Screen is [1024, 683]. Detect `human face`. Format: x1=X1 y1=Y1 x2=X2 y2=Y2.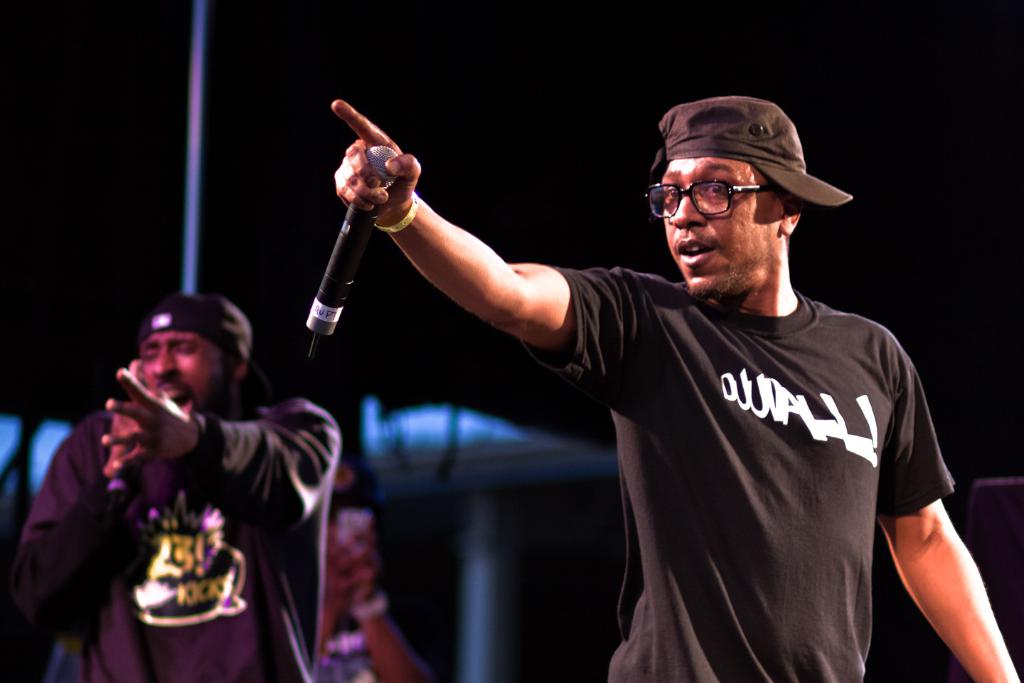
x1=661 y1=156 x2=768 y2=297.
